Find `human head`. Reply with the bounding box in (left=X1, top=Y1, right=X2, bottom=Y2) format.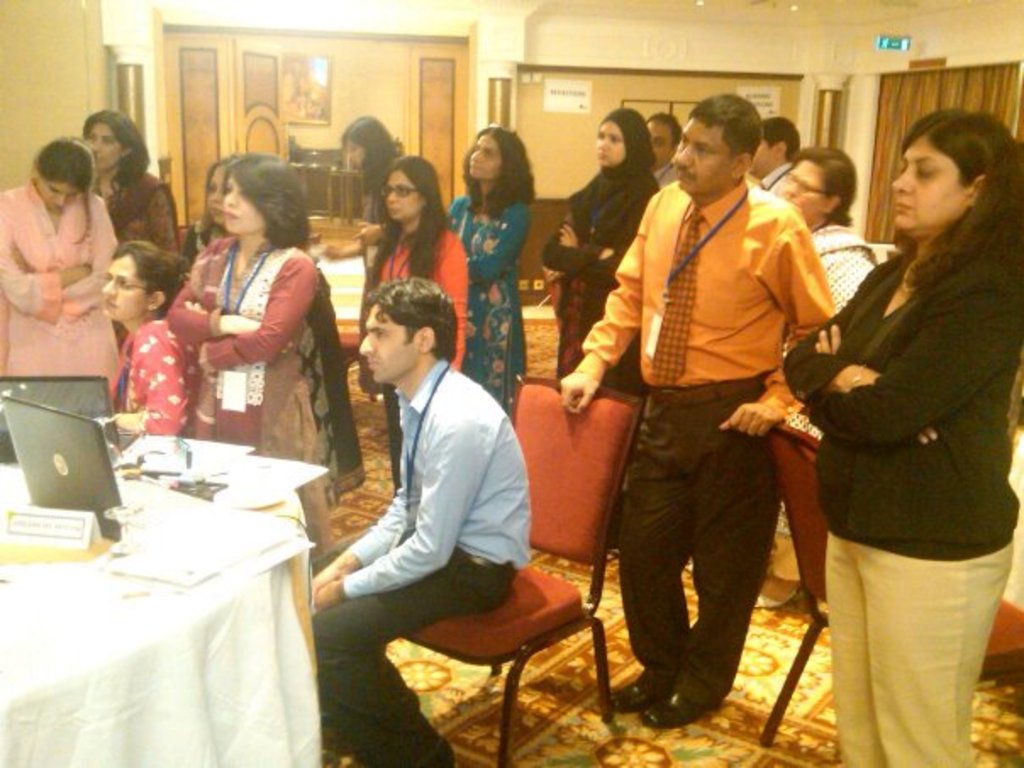
(left=32, top=136, right=97, bottom=212).
